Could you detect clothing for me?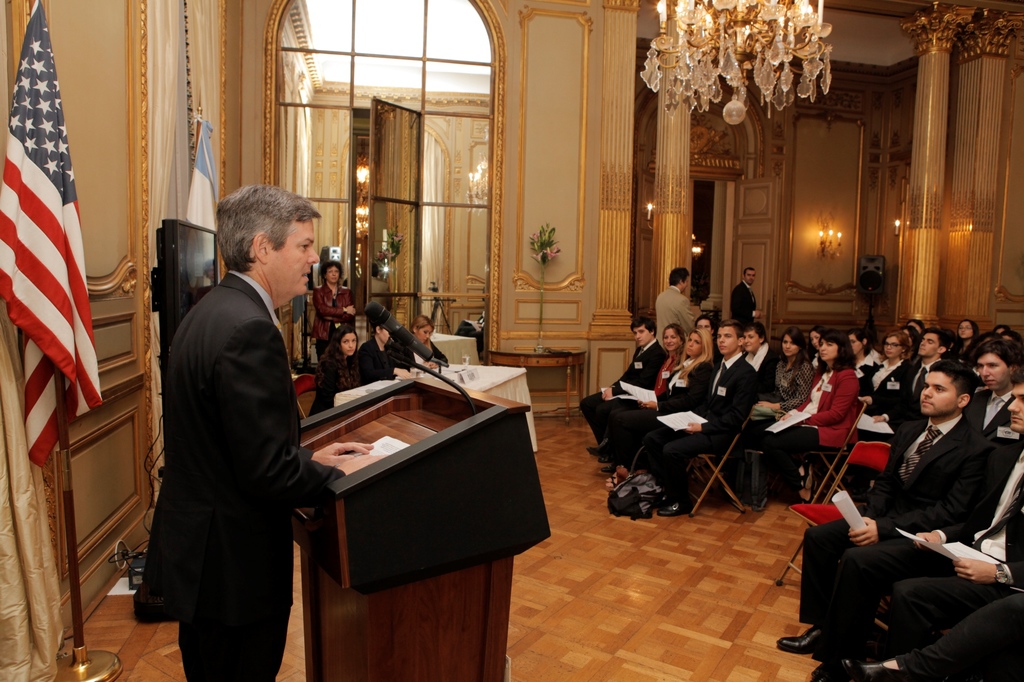
Detection result: box=[884, 361, 936, 418].
